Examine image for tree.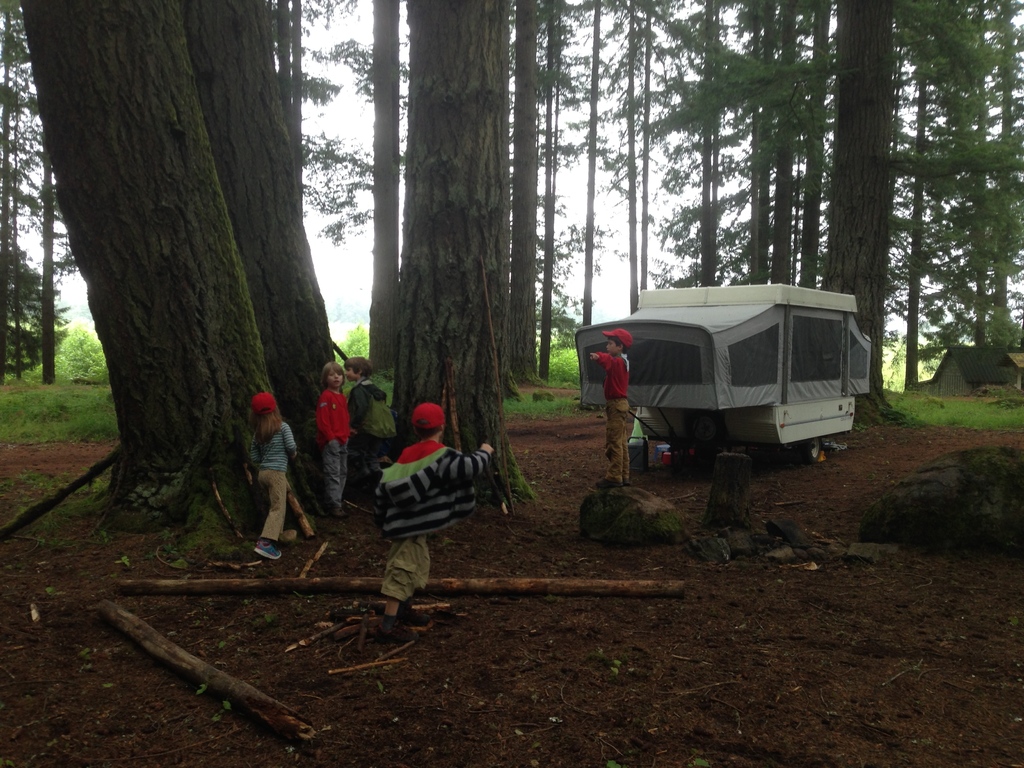
Examination result: 877:0:1023:367.
